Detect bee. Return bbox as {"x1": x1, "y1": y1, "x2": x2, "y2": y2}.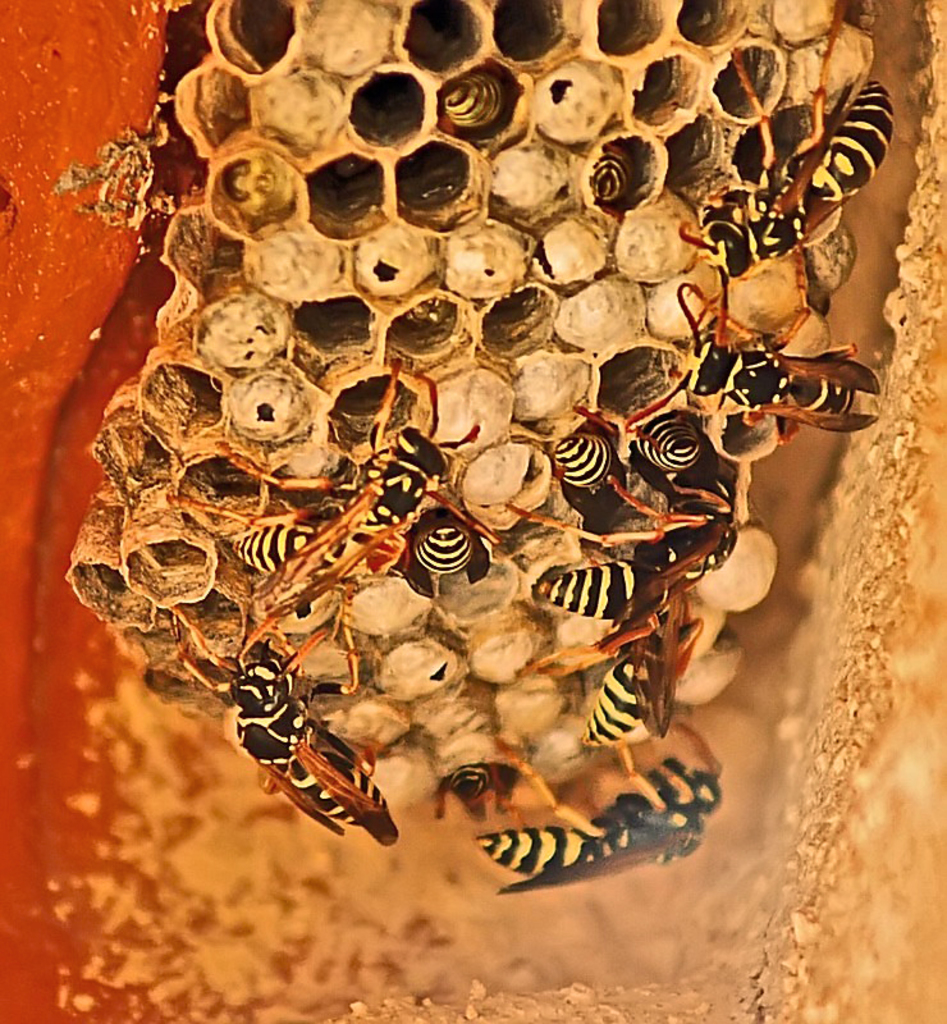
{"x1": 418, "y1": 765, "x2": 545, "y2": 837}.
